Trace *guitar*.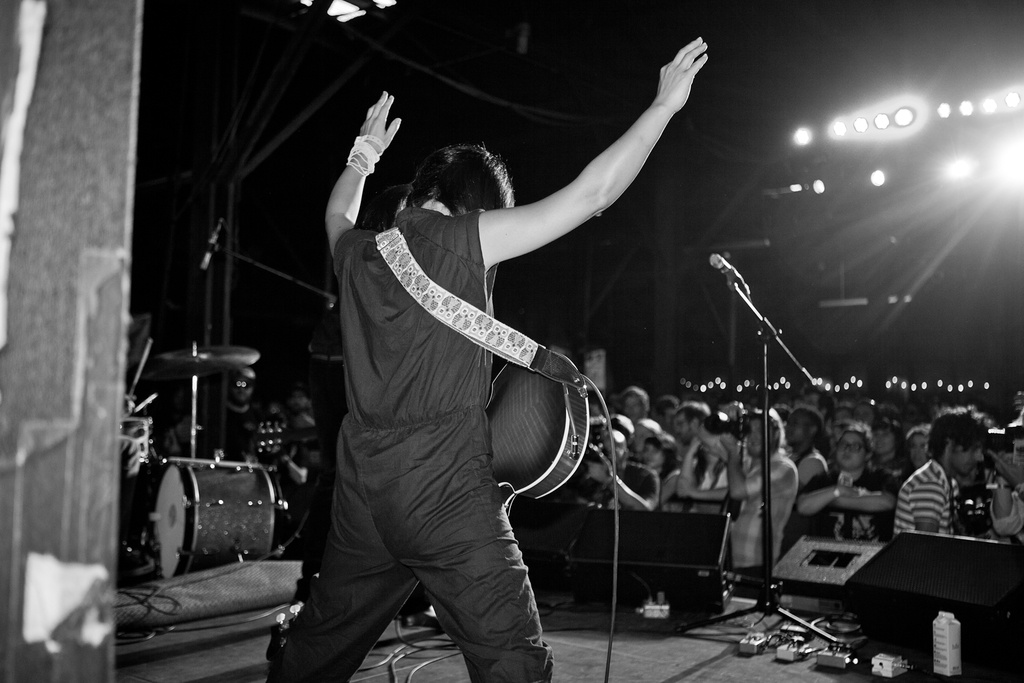
Traced to l=465, t=339, r=599, b=527.
